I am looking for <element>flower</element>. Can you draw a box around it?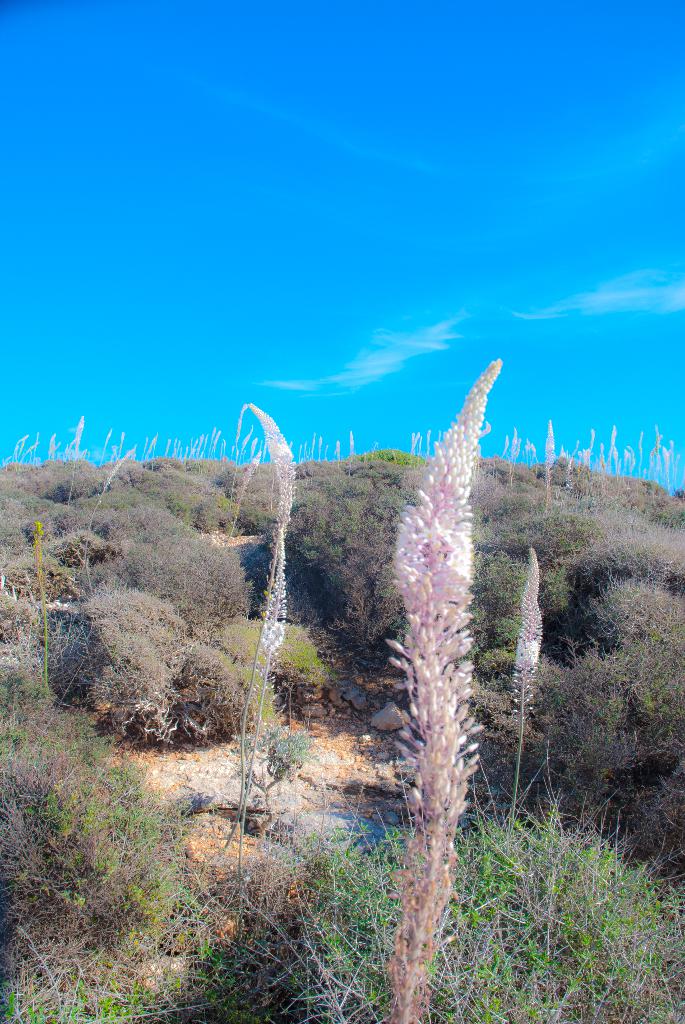
Sure, the bounding box is 544 414 555 509.
